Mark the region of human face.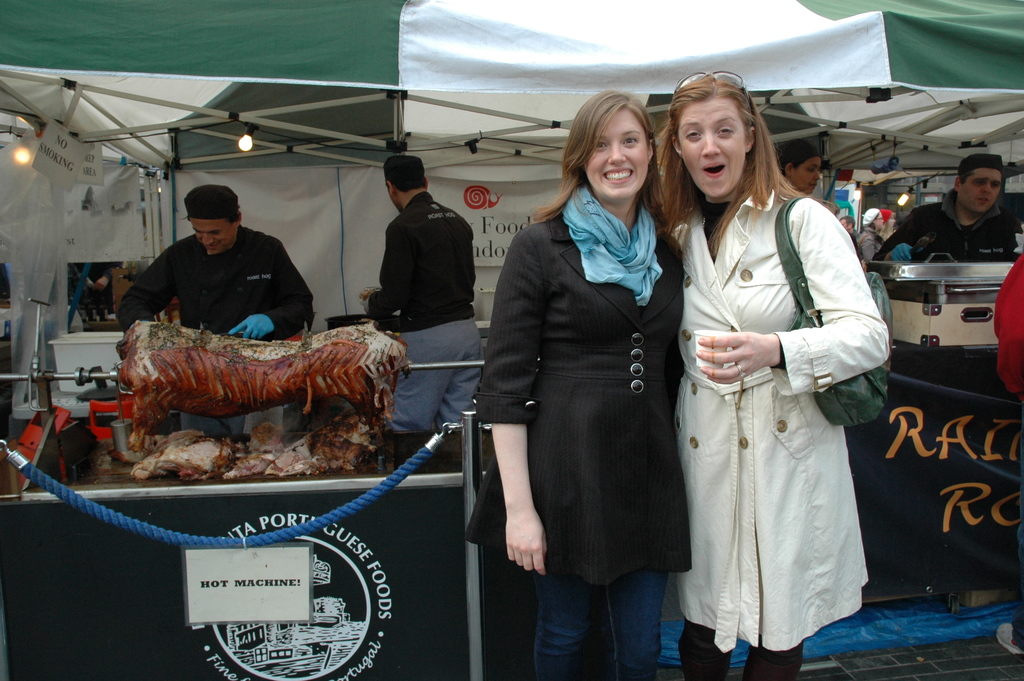
Region: [x1=796, y1=161, x2=824, y2=195].
